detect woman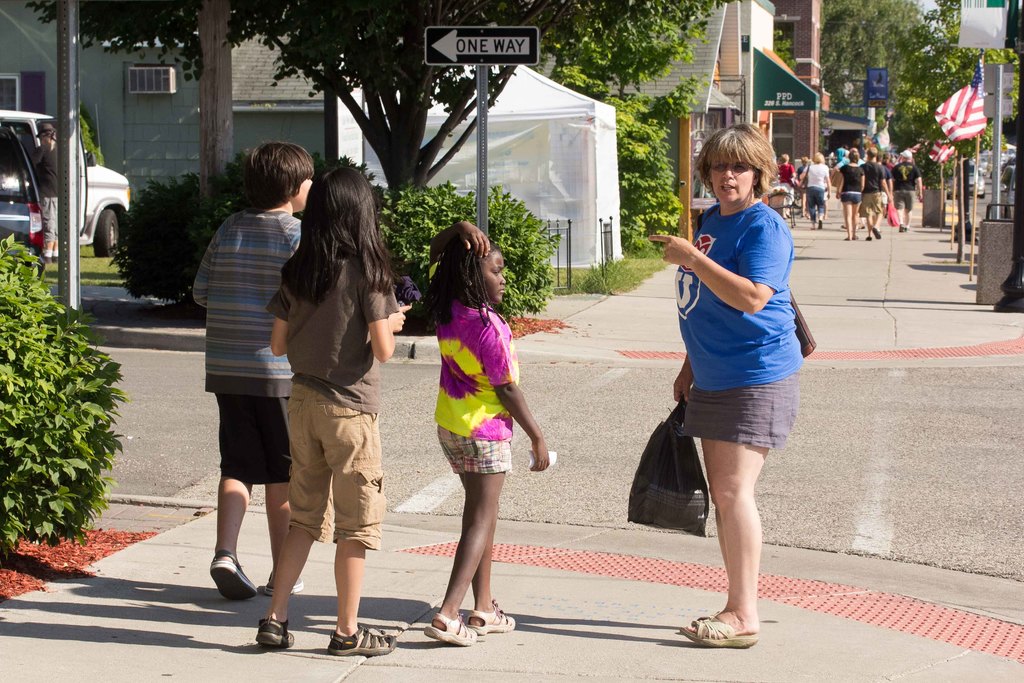
[left=642, top=130, right=822, bottom=634]
